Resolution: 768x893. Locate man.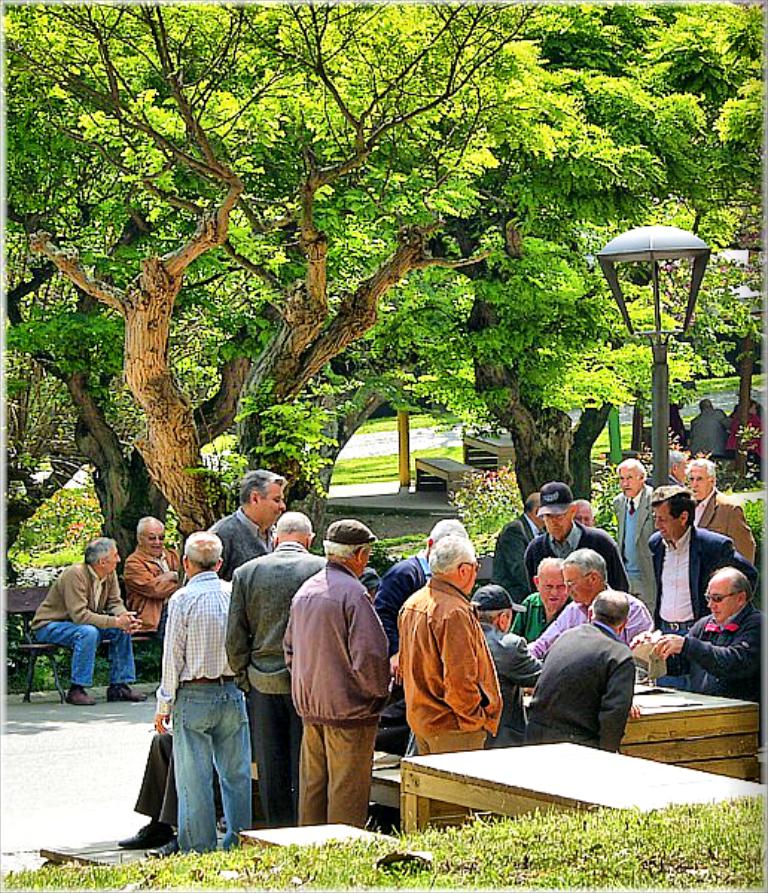
detection(488, 488, 549, 606).
